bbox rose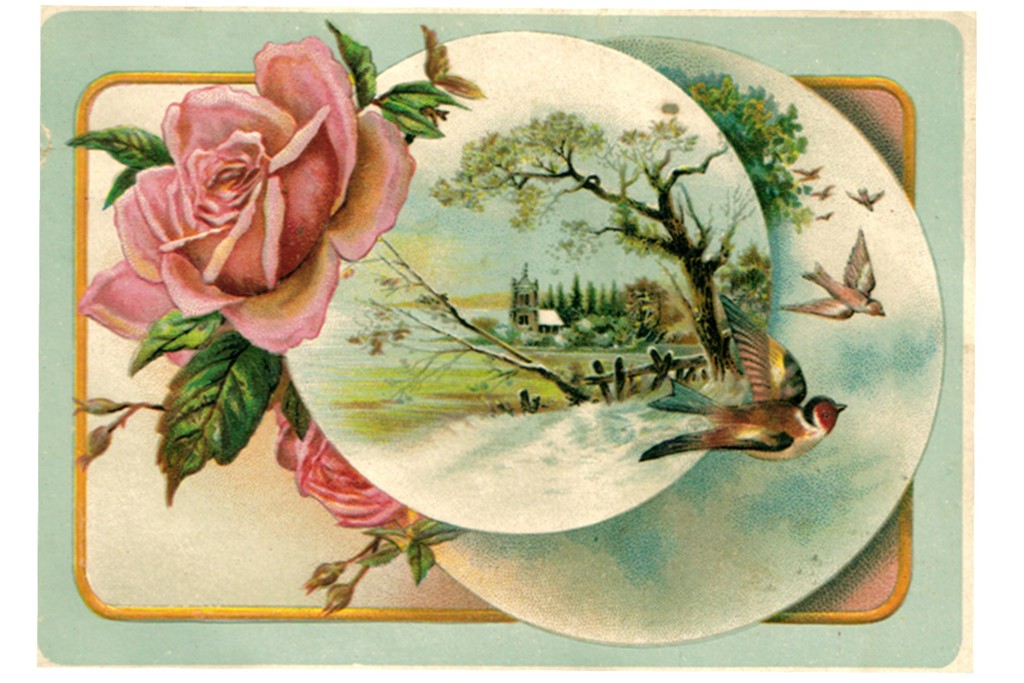
<bbox>83, 30, 413, 369</bbox>
